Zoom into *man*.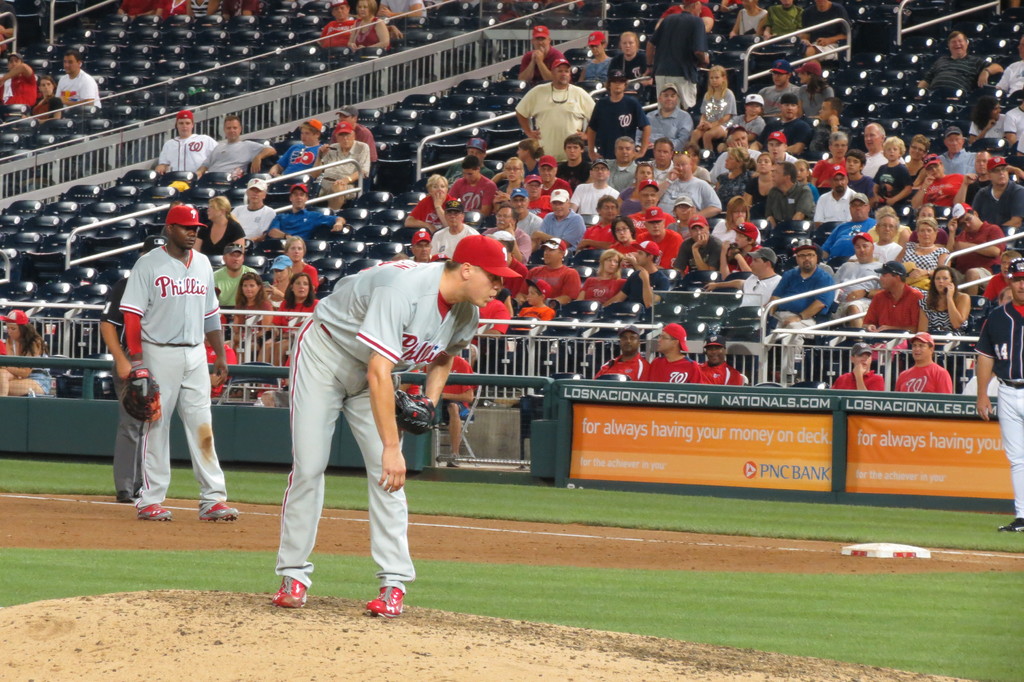
Zoom target: box=[372, 0, 429, 19].
